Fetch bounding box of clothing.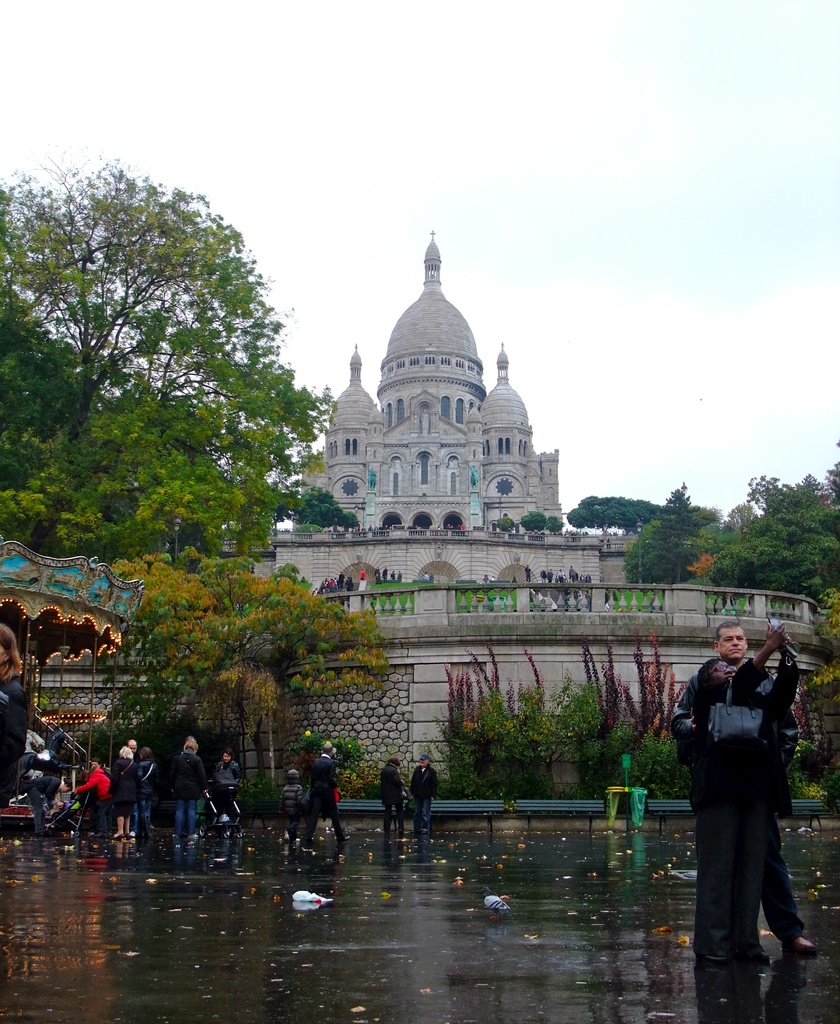
Bbox: Rect(684, 664, 798, 939).
